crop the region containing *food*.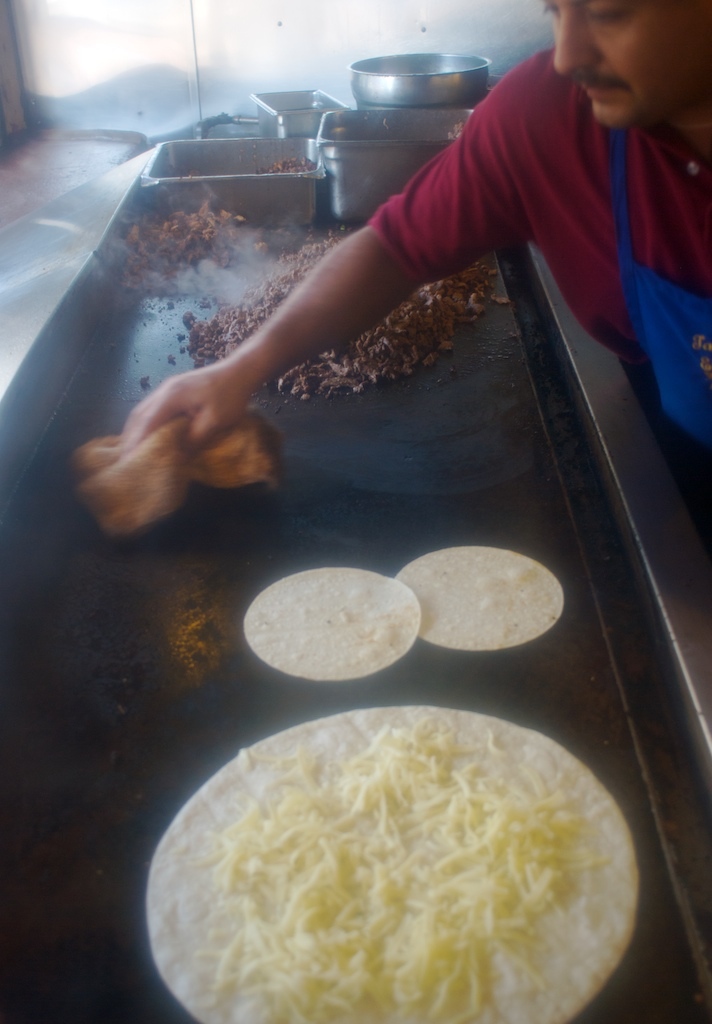
Crop region: (x1=179, y1=221, x2=505, y2=400).
